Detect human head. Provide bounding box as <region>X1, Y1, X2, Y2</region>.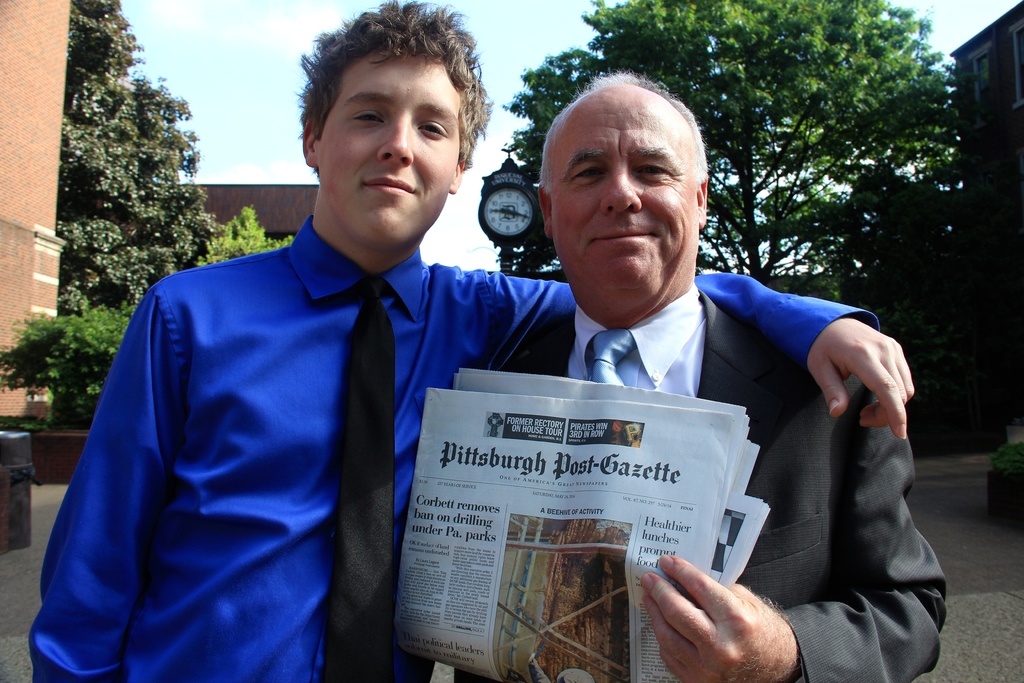
<region>531, 65, 708, 327</region>.
